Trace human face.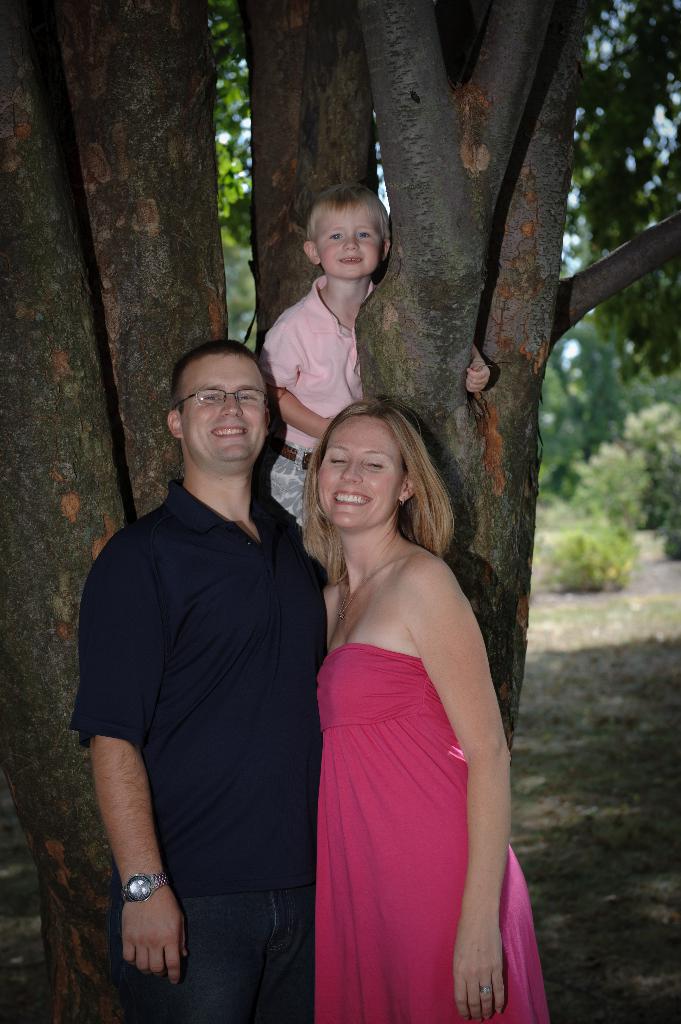
Traced to select_region(314, 204, 383, 279).
